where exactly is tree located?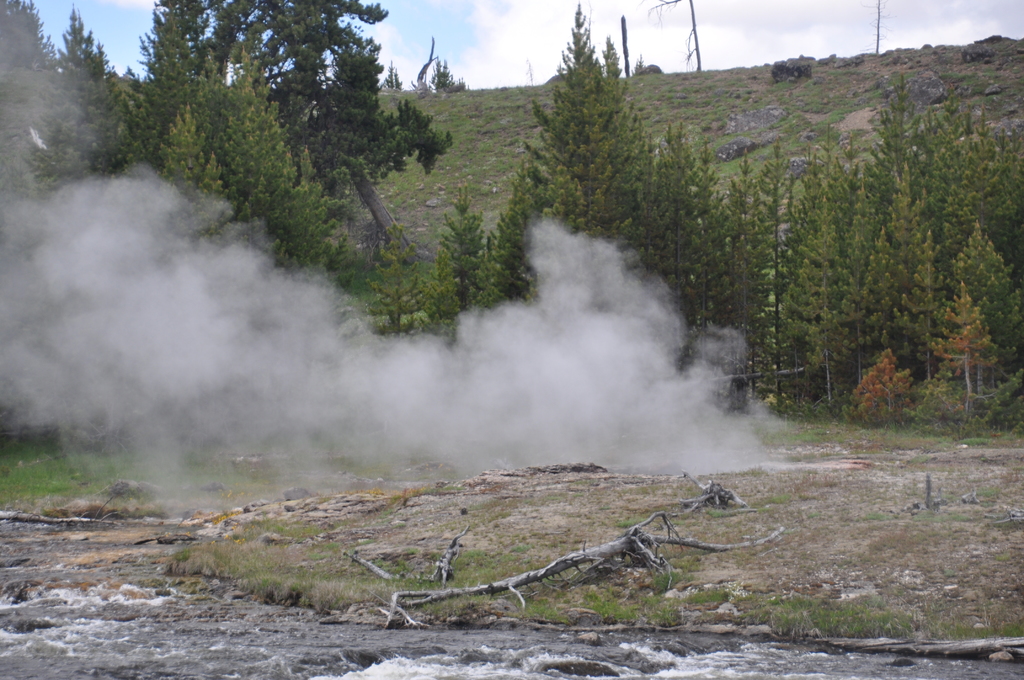
Its bounding box is x1=141, y1=0, x2=456, y2=203.
